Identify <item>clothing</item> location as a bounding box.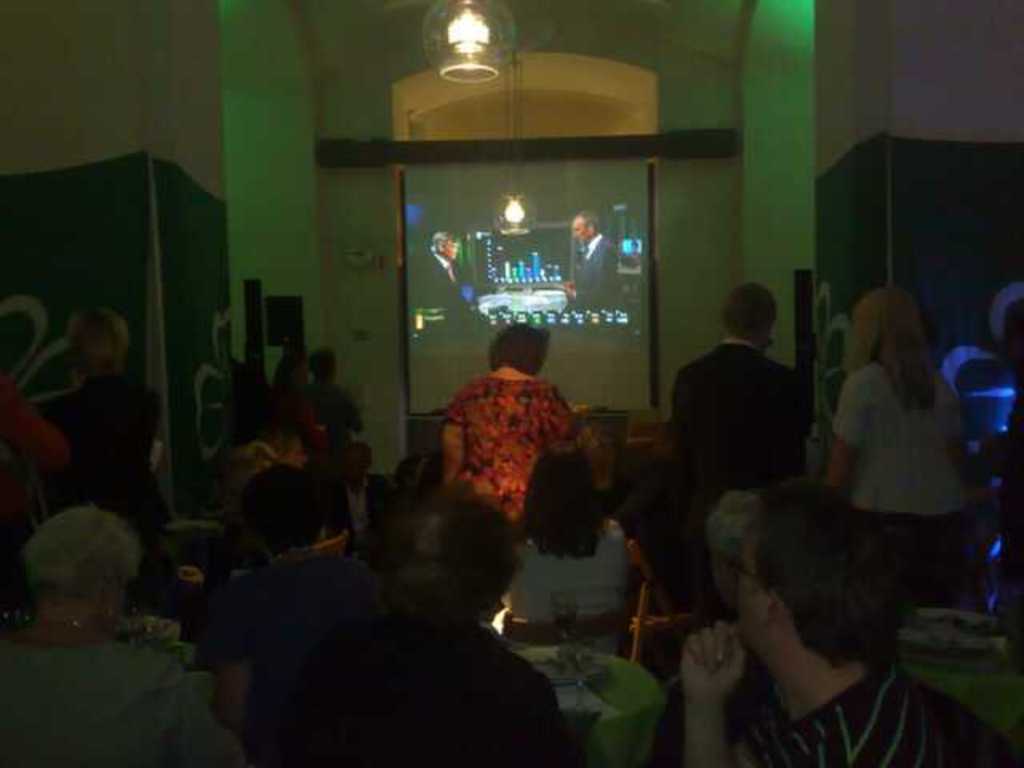
<bbox>829, 357, 971, 557</bbox>.
